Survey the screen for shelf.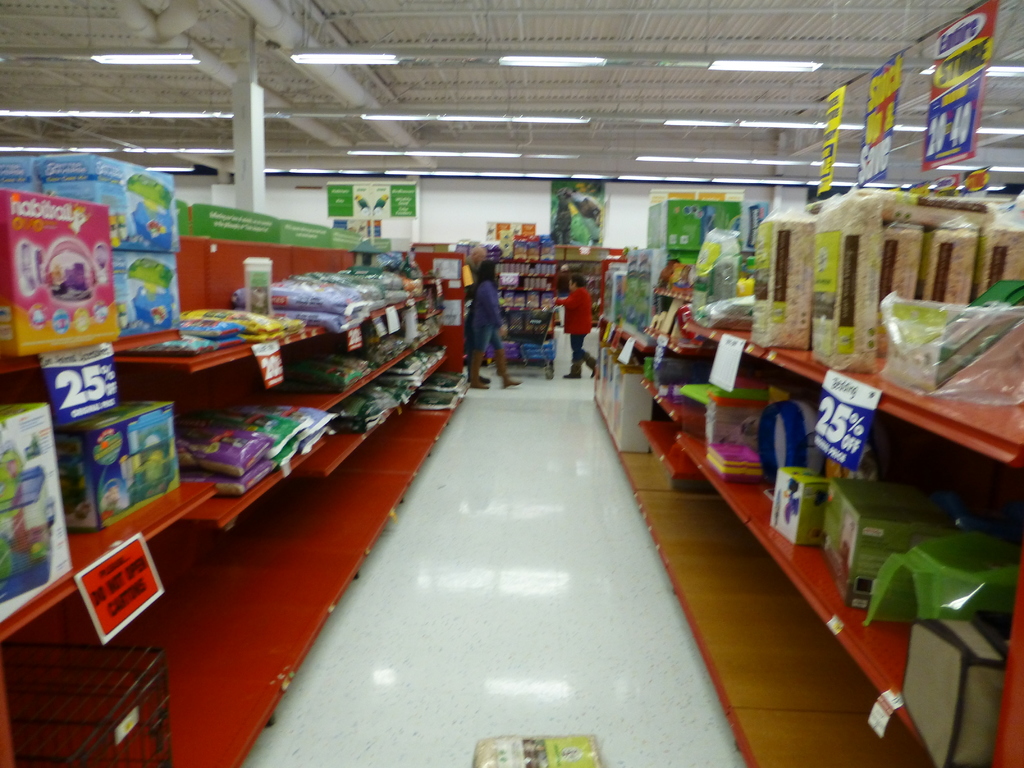
Survey found: (x1=170, y1=438, x2=320, y2=527).
